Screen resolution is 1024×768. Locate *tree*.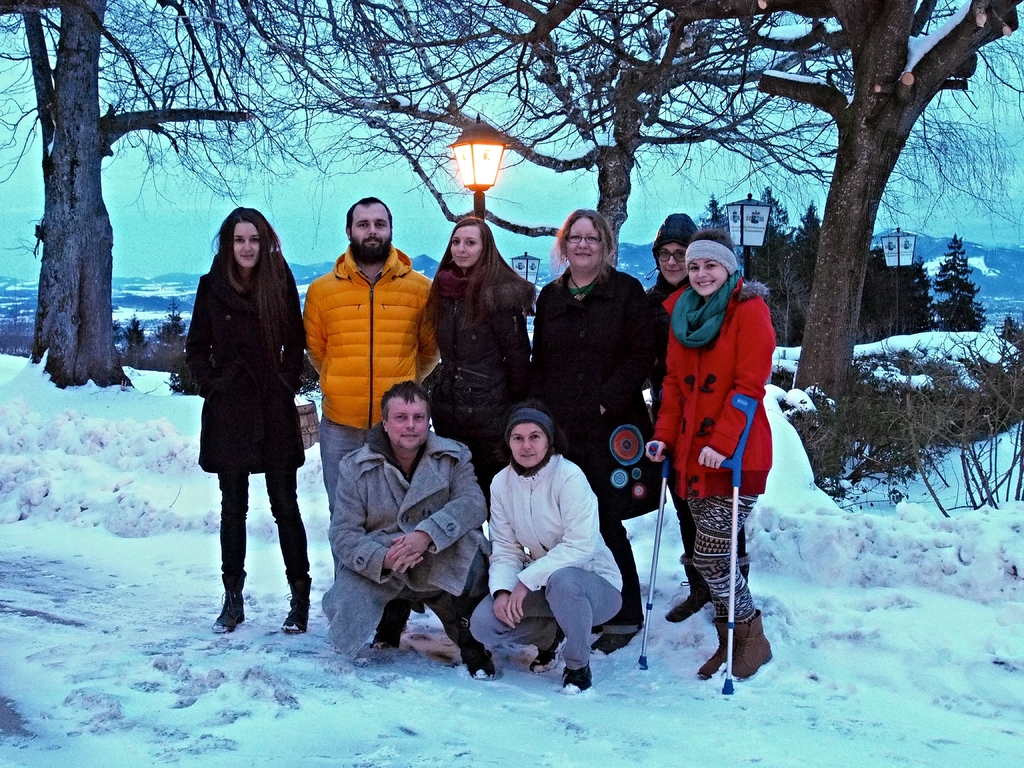
[left=547, top=0, right=1023, bottom=419].
